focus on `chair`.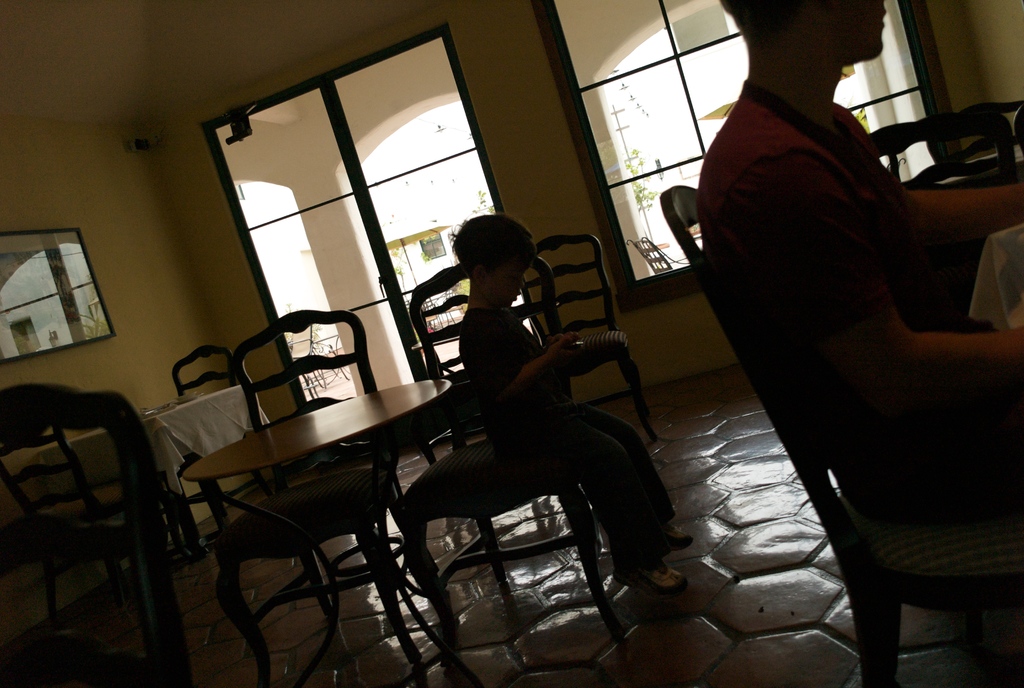
Focused at BBox(644, 176, 1023, 687).
